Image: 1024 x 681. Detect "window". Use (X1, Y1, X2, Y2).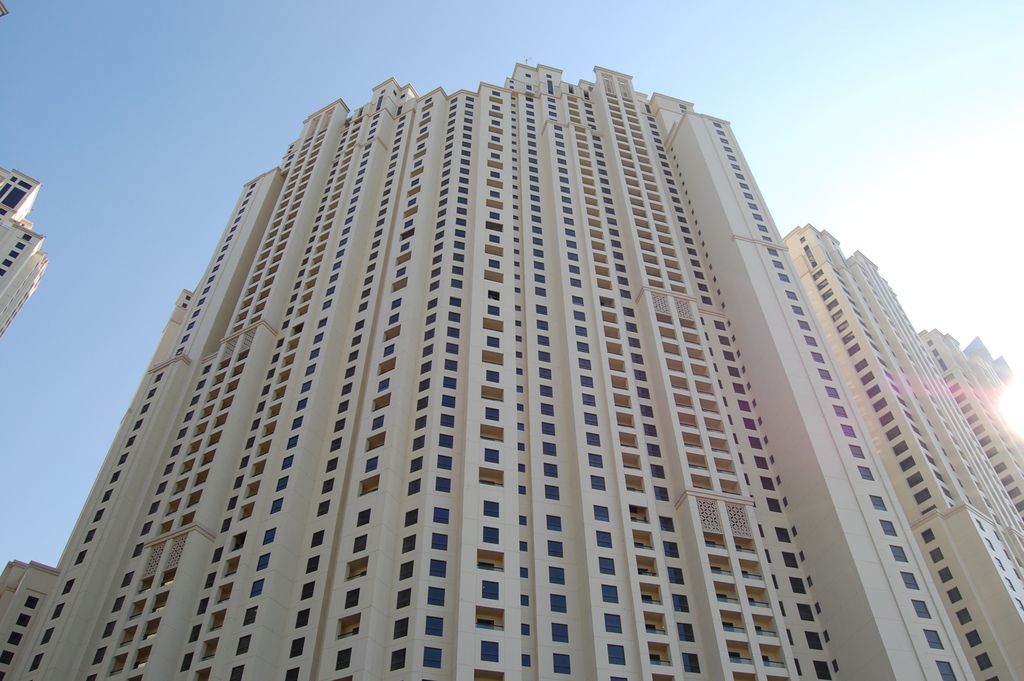
(456, 229, 463, 238).
